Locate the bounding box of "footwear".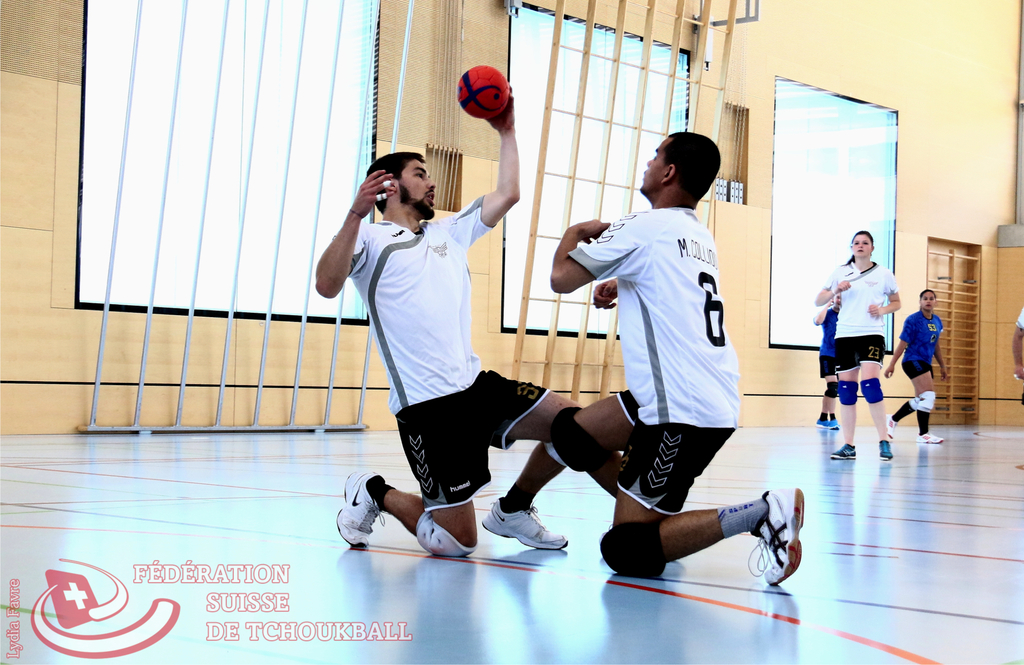
Bounding box: x1=887, y1=415, x2=897, y2=439.
